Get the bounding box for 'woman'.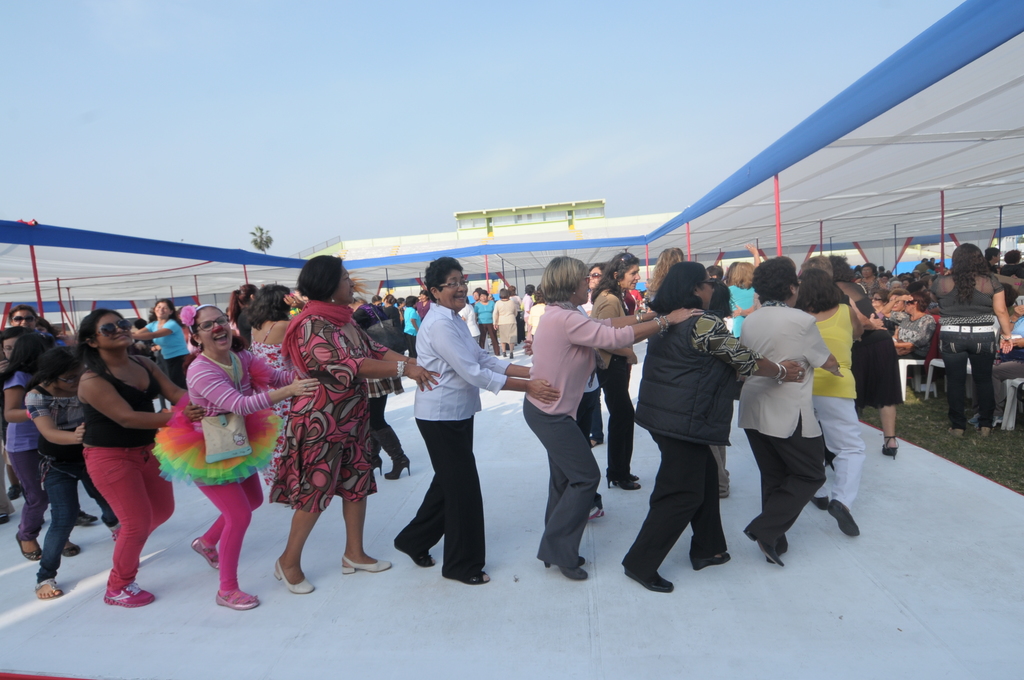
{"x1": 881, "y1": 290, "x2": 904, "y2": 339}.
